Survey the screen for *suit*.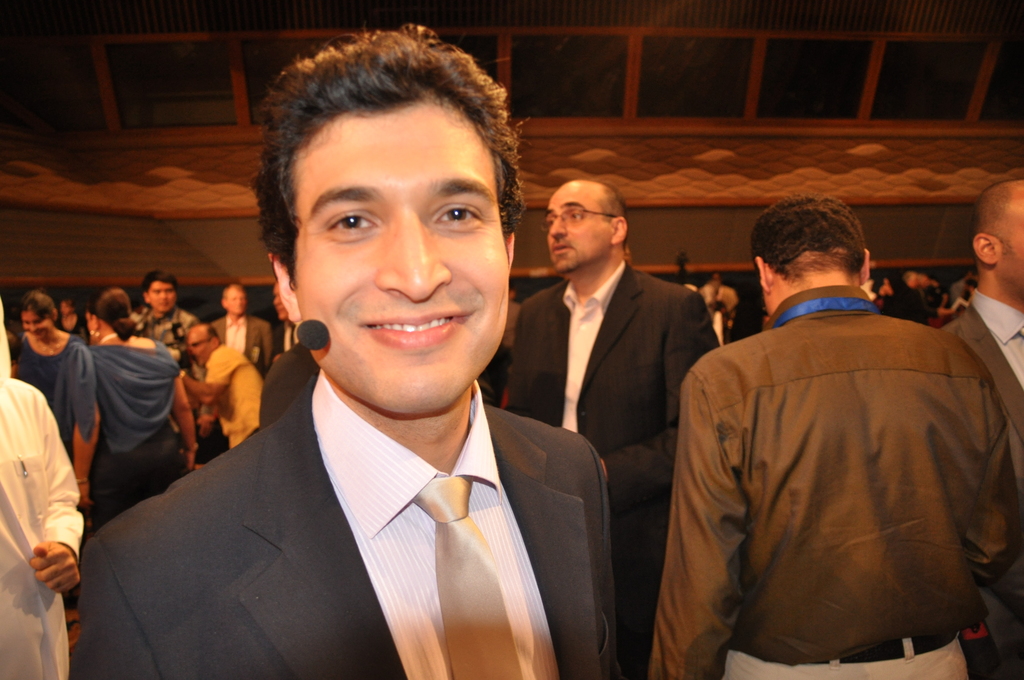
Survey found: locate(945, 288, 1023, 502).
